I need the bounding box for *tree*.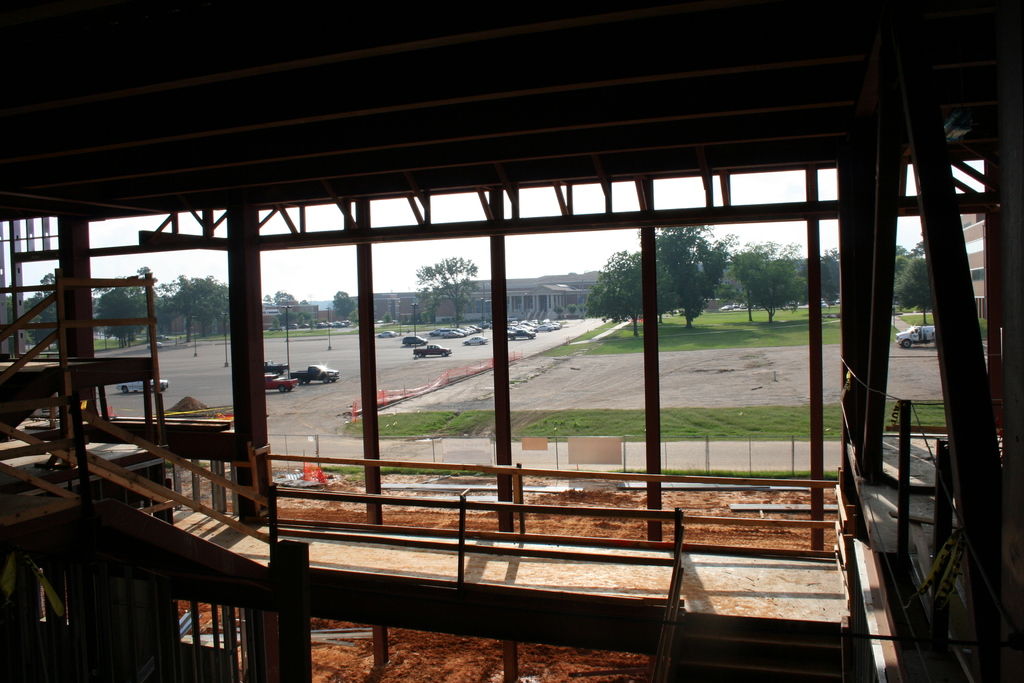
Here it is: <bbox>754, 236, 805, 326</bbox>.
